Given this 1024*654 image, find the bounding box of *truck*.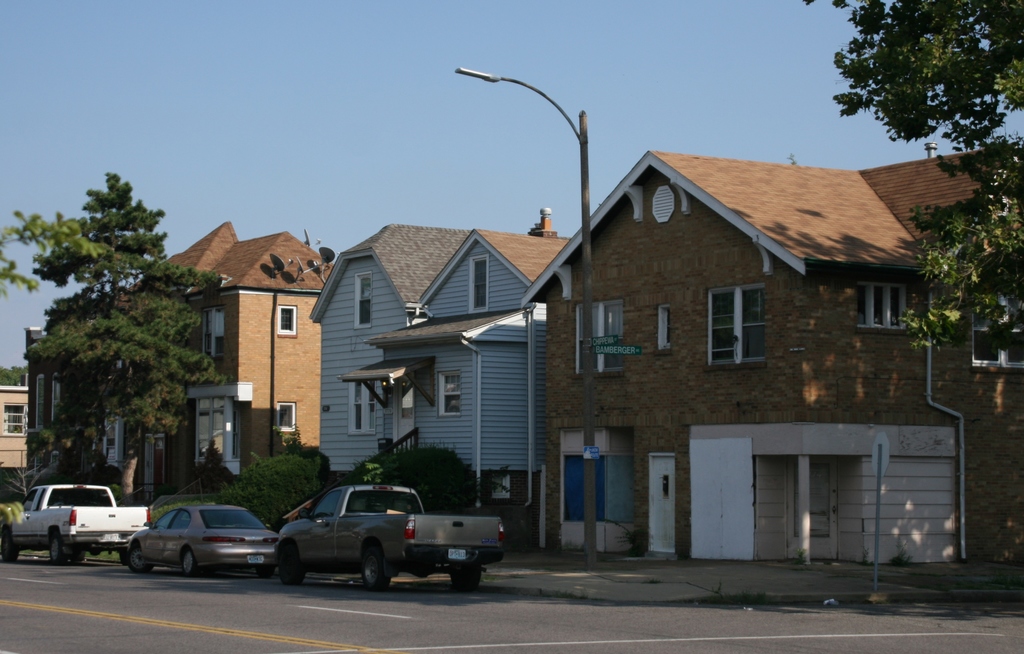
0:473:163:563.
